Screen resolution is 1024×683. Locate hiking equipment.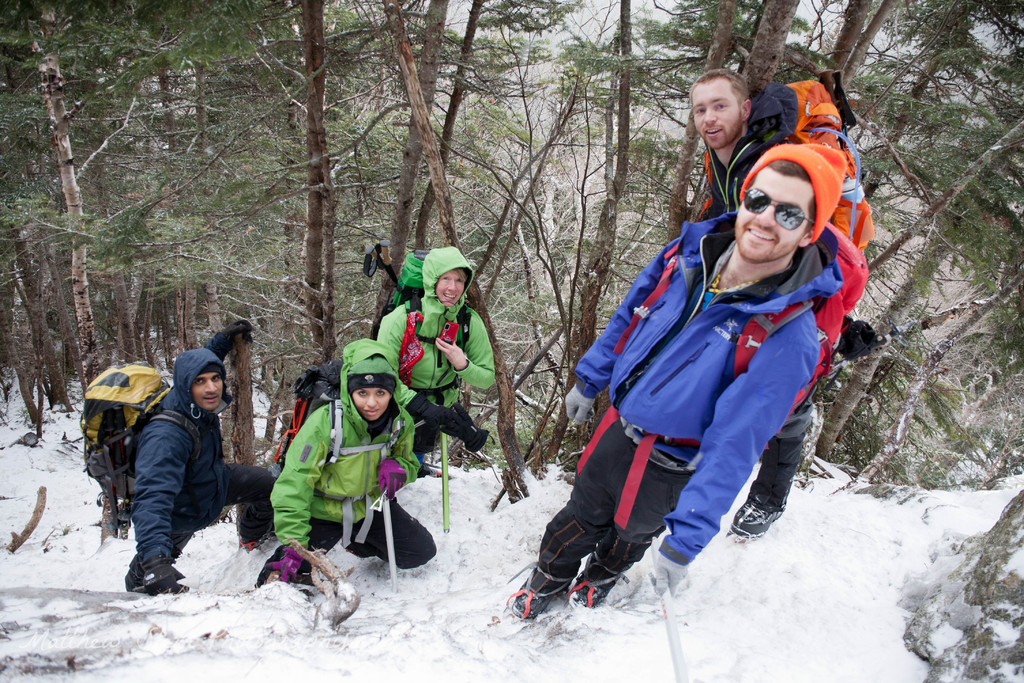
740/68/876/267.
